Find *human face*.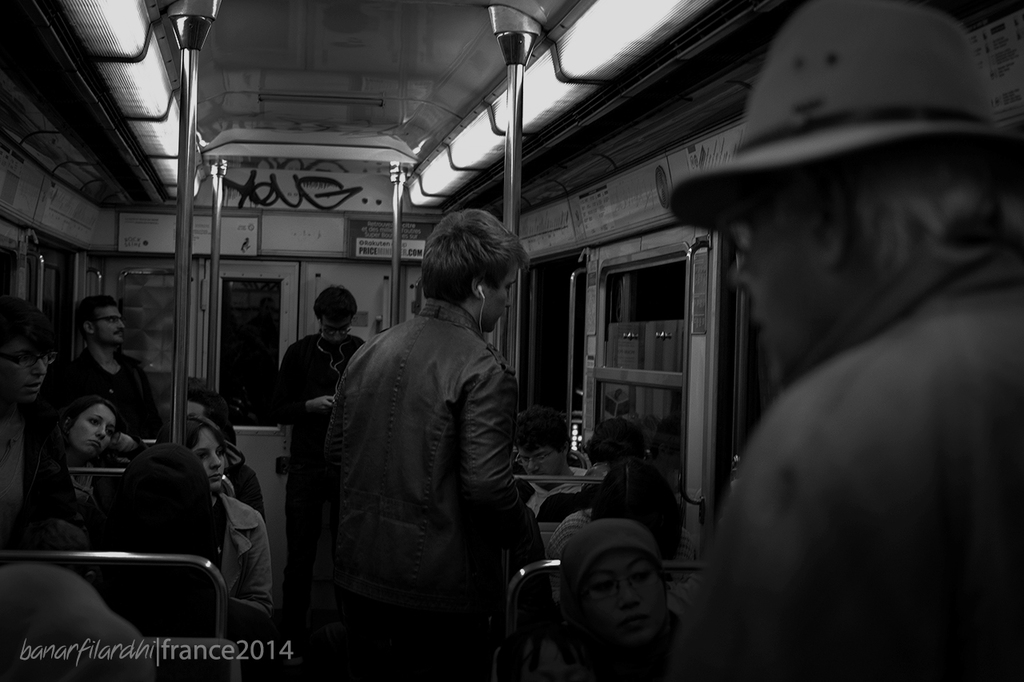
bbox(194, 425, 226, 490).
